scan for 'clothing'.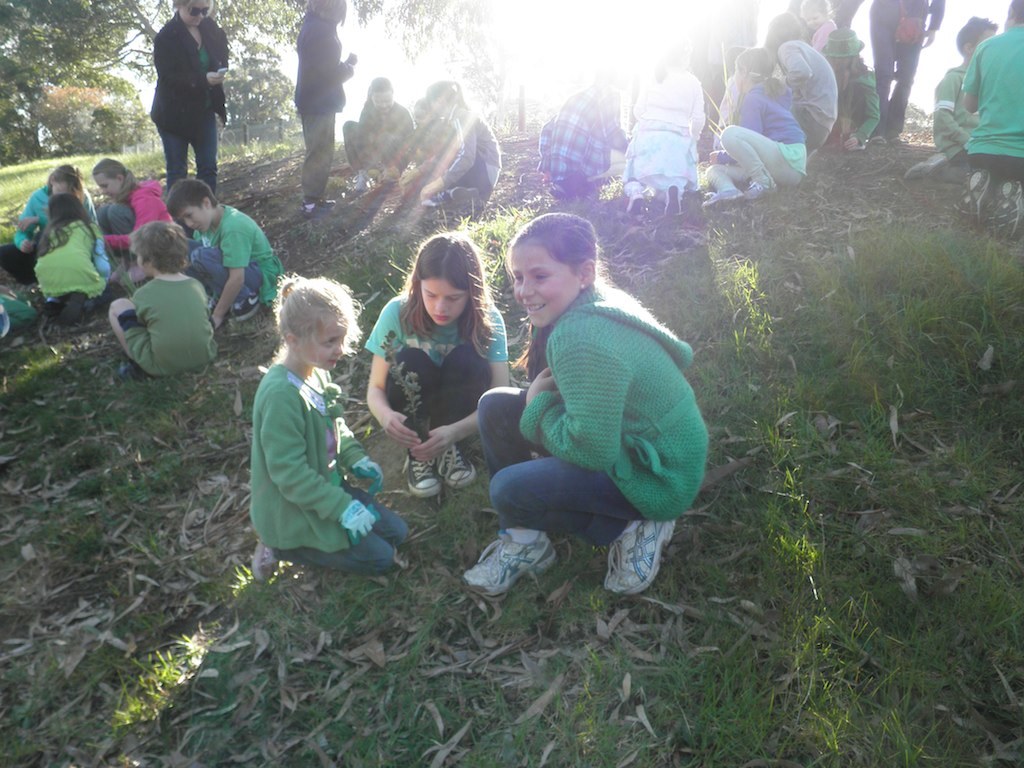
Scan result: 0/175/102/284.
